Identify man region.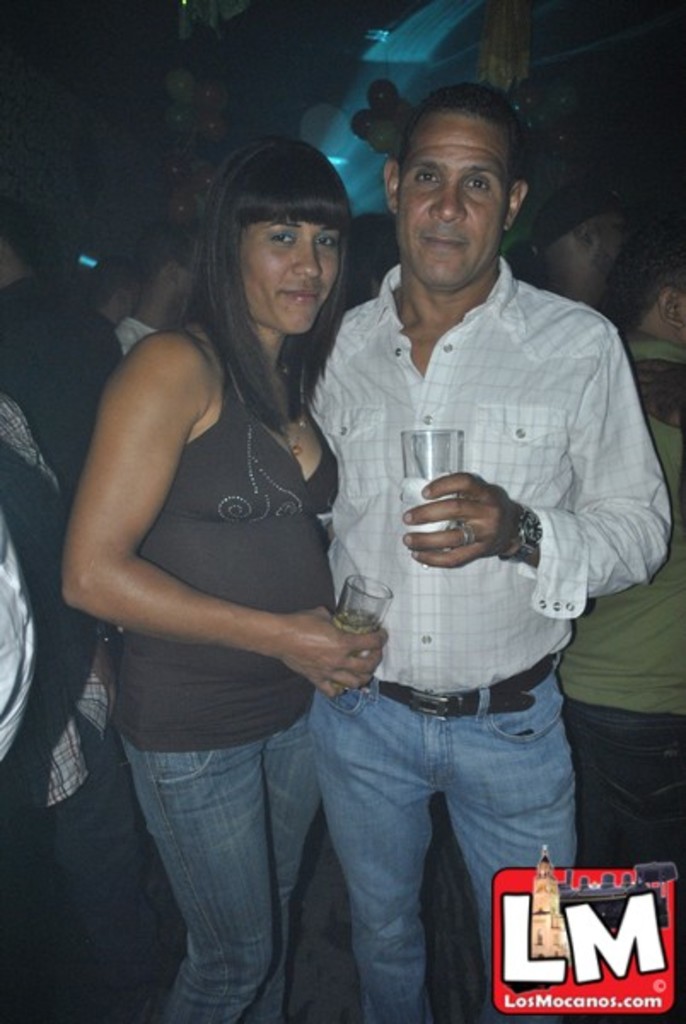
Region: region(551, 266, 684, 867).
